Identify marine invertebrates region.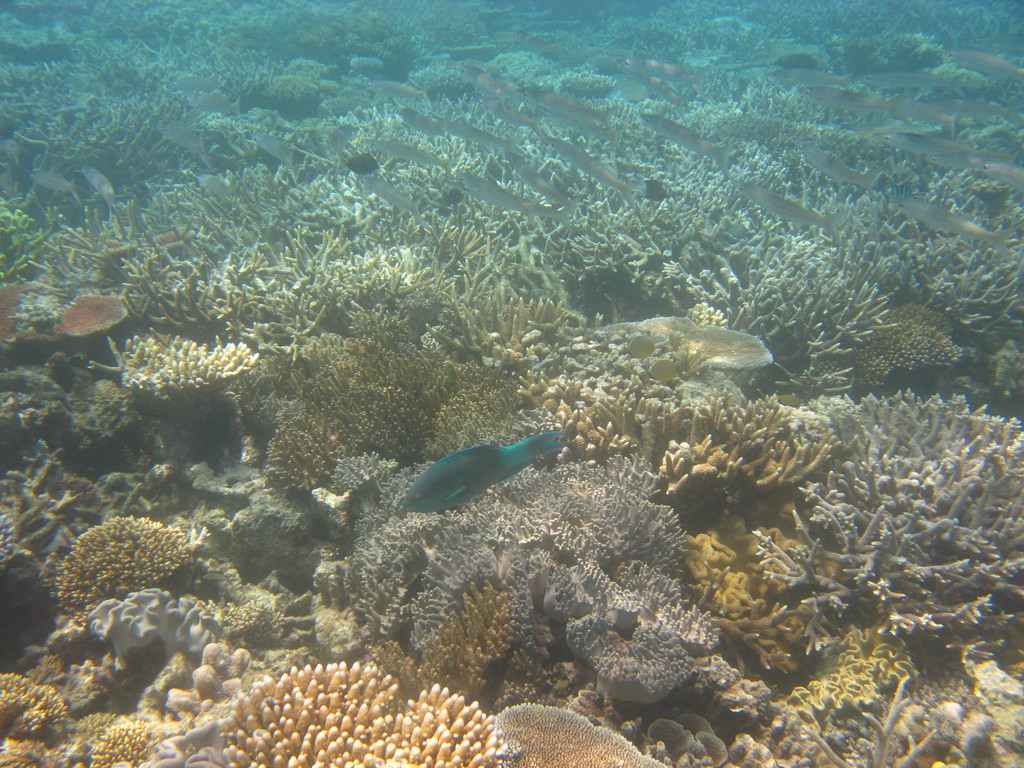
Region: 317:434:721:706.
